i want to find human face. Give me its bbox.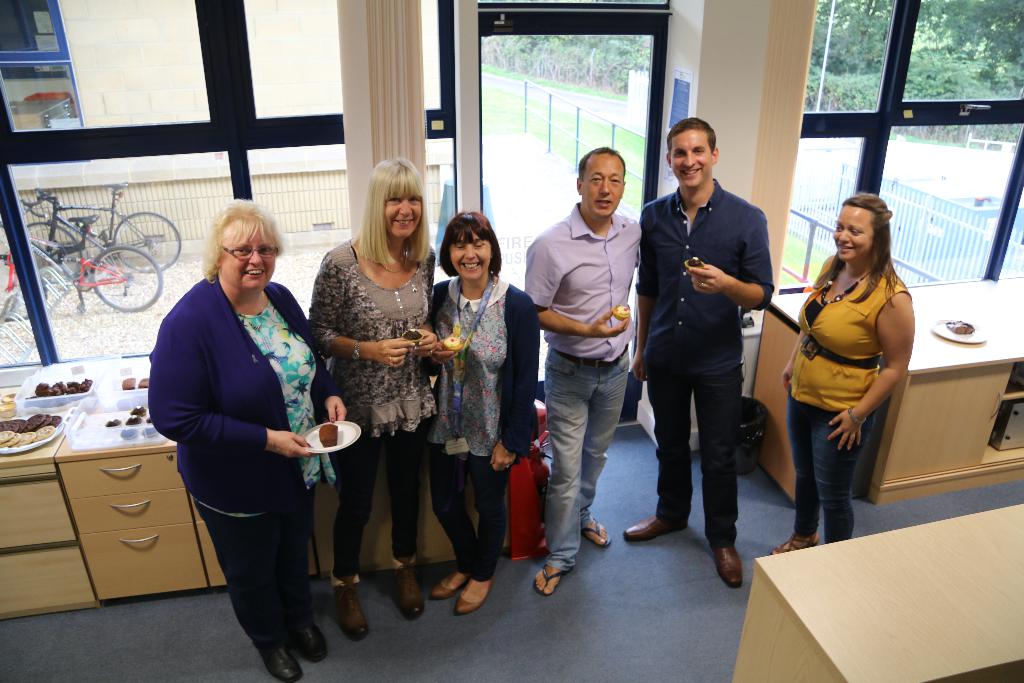
[449,231,493,278].
